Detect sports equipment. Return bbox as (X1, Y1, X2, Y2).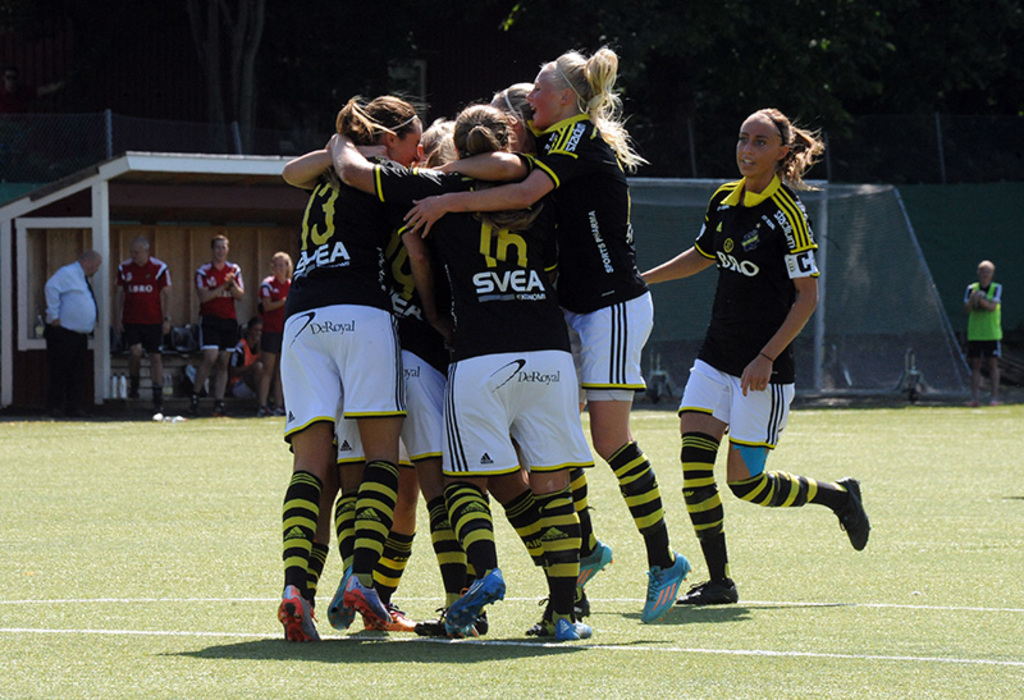
(370, 598, 424, 633).
